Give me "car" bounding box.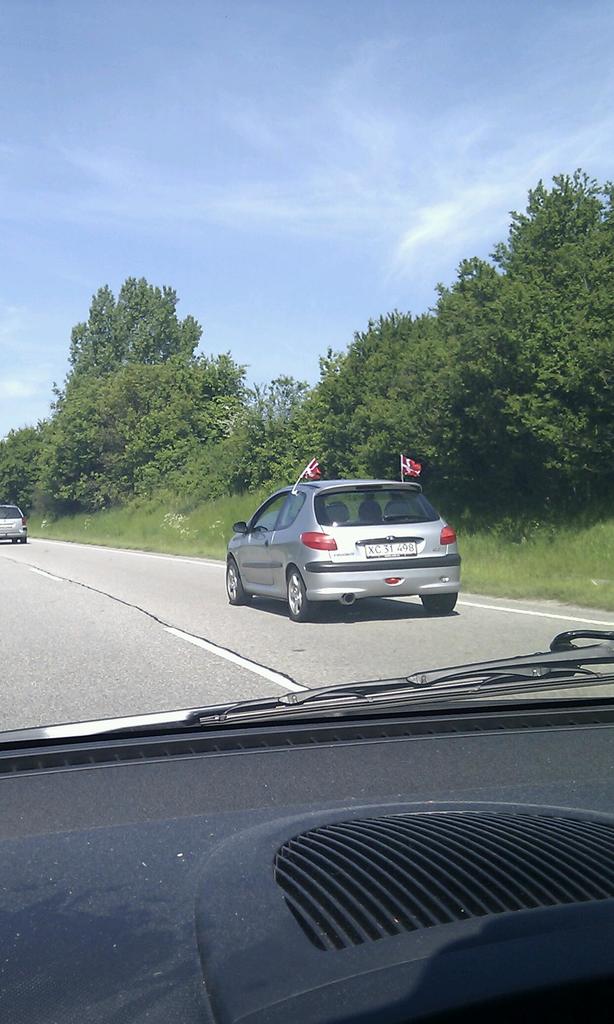
box(231, 468, 458, 633).
